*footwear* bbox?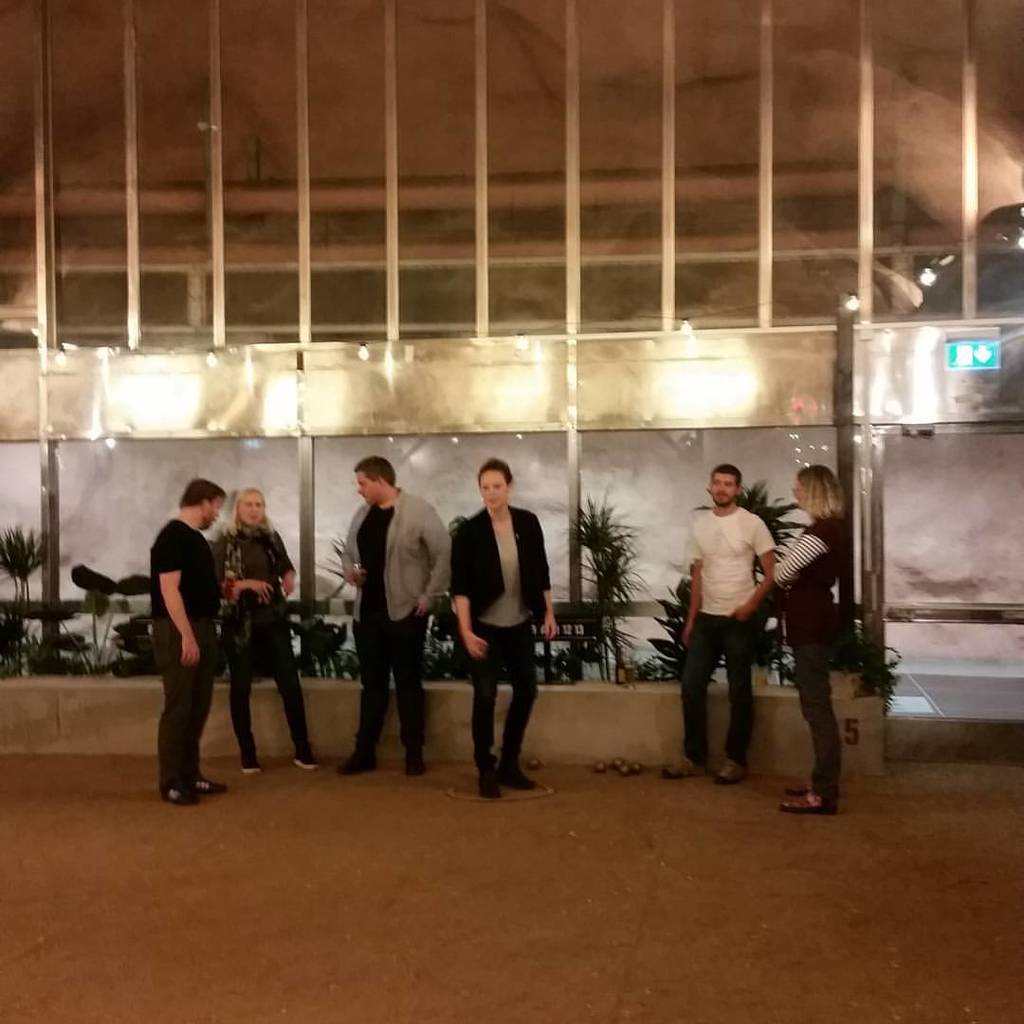
x1=295 y1=755 x2=321 y2=765
